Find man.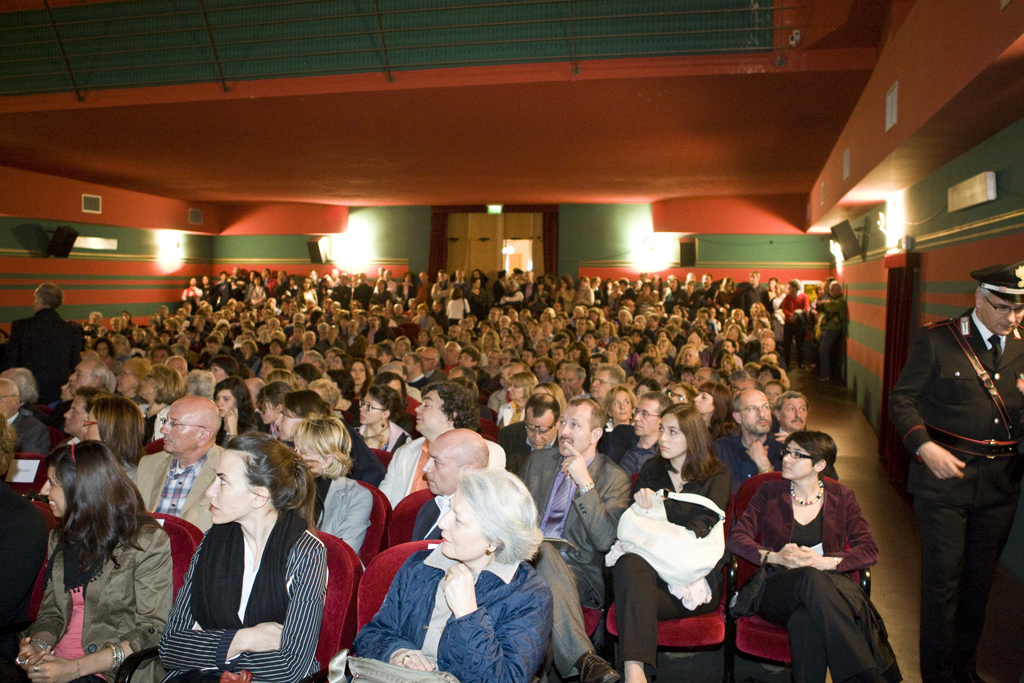
pyautogui.locateOnScreen(894, 257, 1020, 669).
